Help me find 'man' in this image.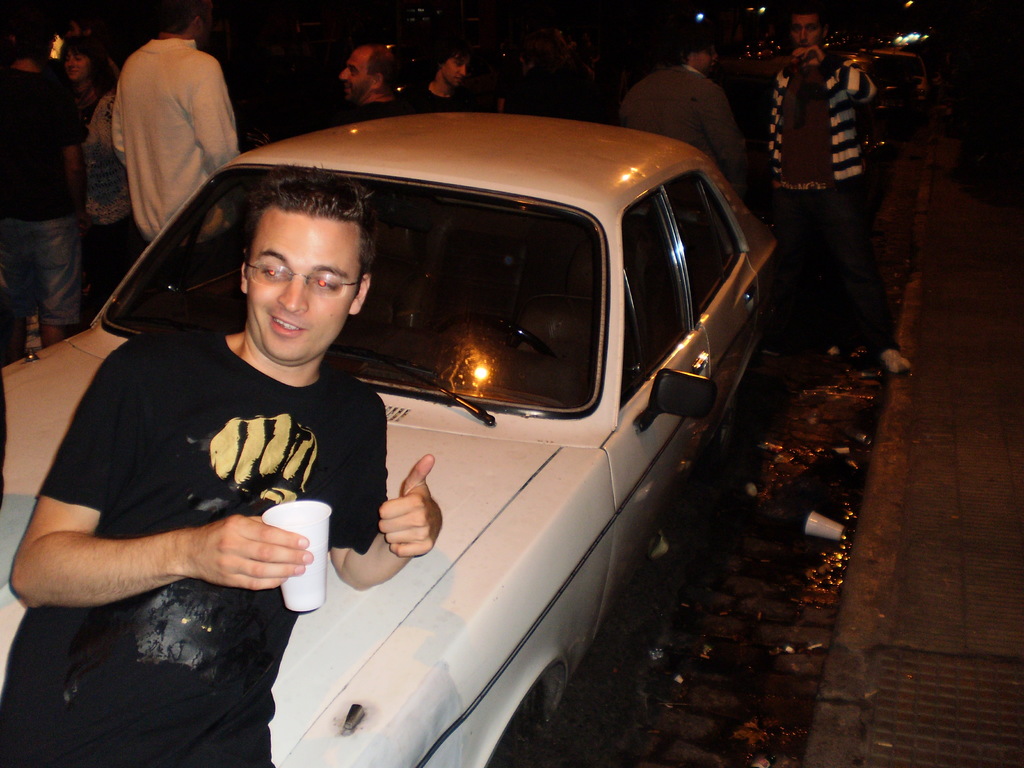
Found it: bbox=(412, 35, 479, 112).
